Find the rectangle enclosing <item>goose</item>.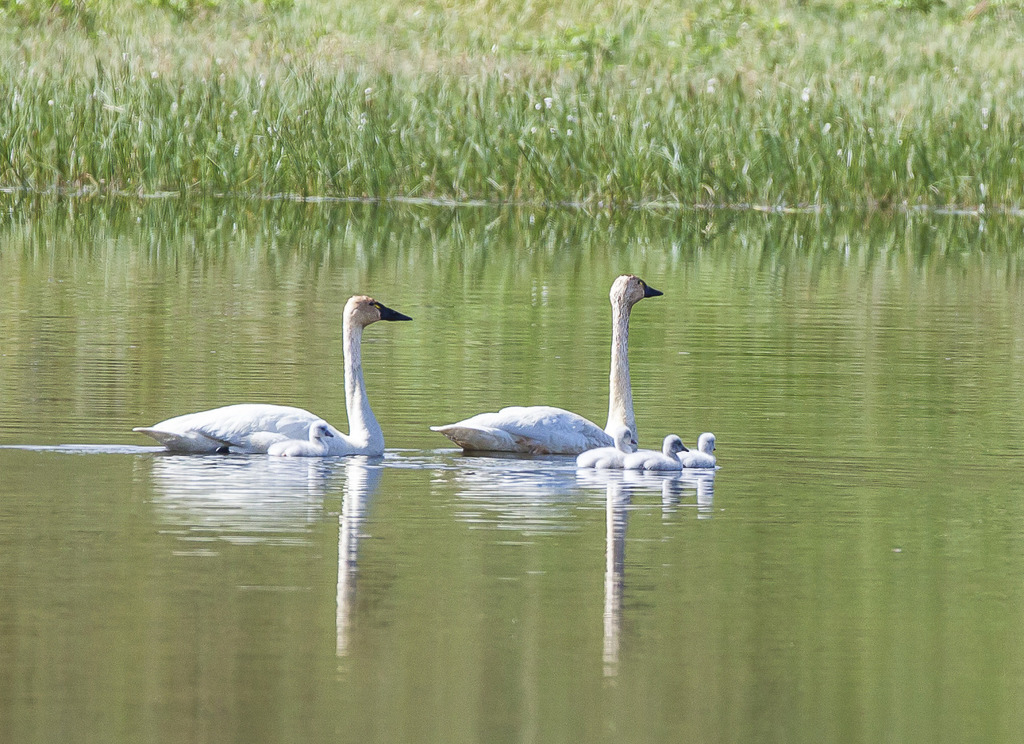
select_region(624, 434, 691, 472).
